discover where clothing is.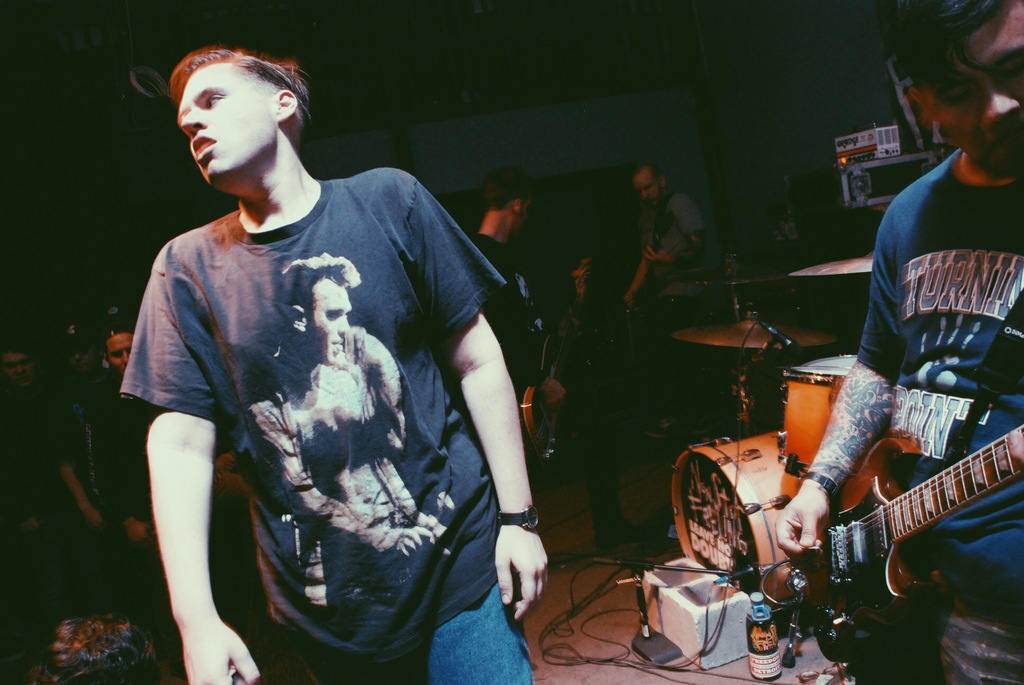
Discovered at (x1=474, y1=223, x2=550, y2=441).
